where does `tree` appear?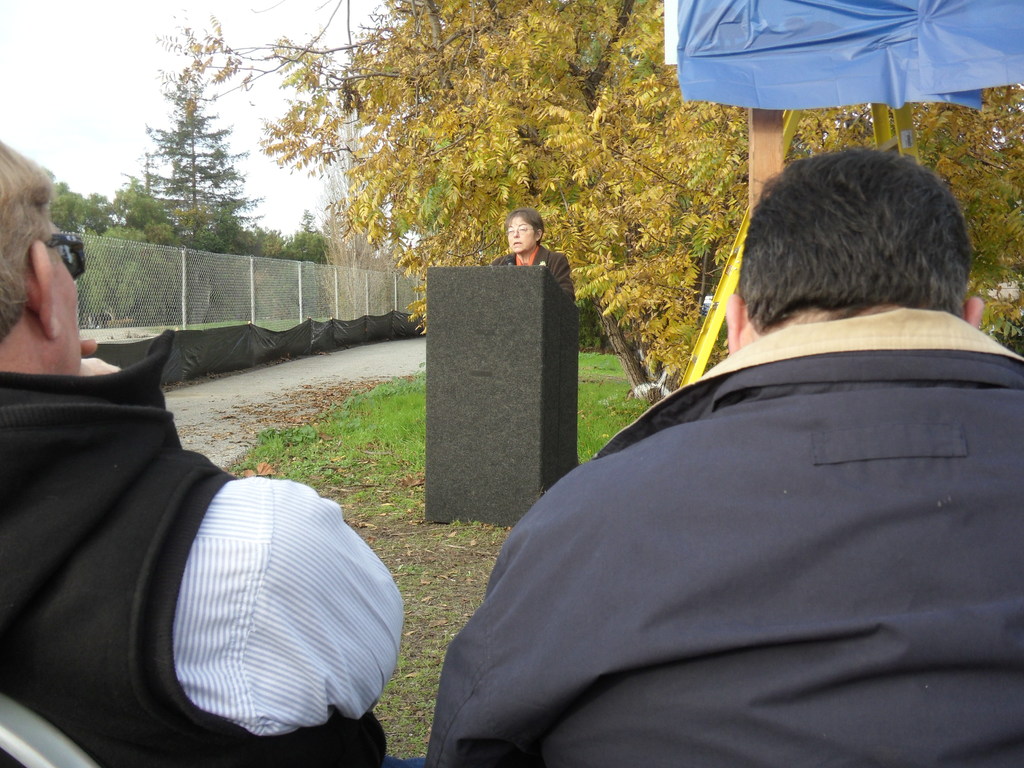
Appears at box=[254, 220, 295, 327].
